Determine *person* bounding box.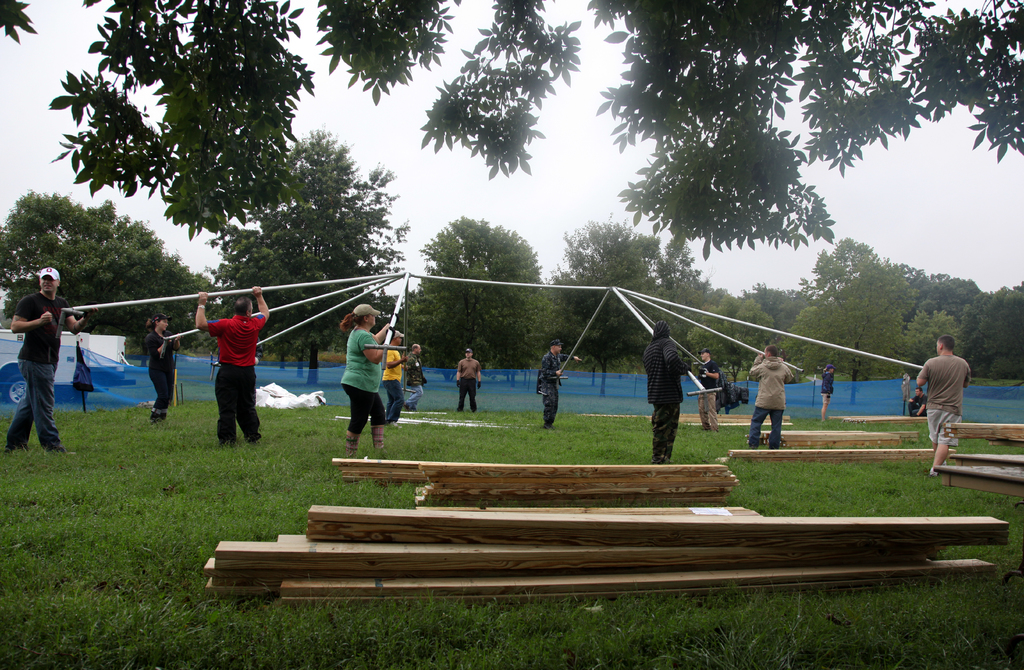
Determined: pyautogui.locateOnScreen(0, 266, 99, 449).
